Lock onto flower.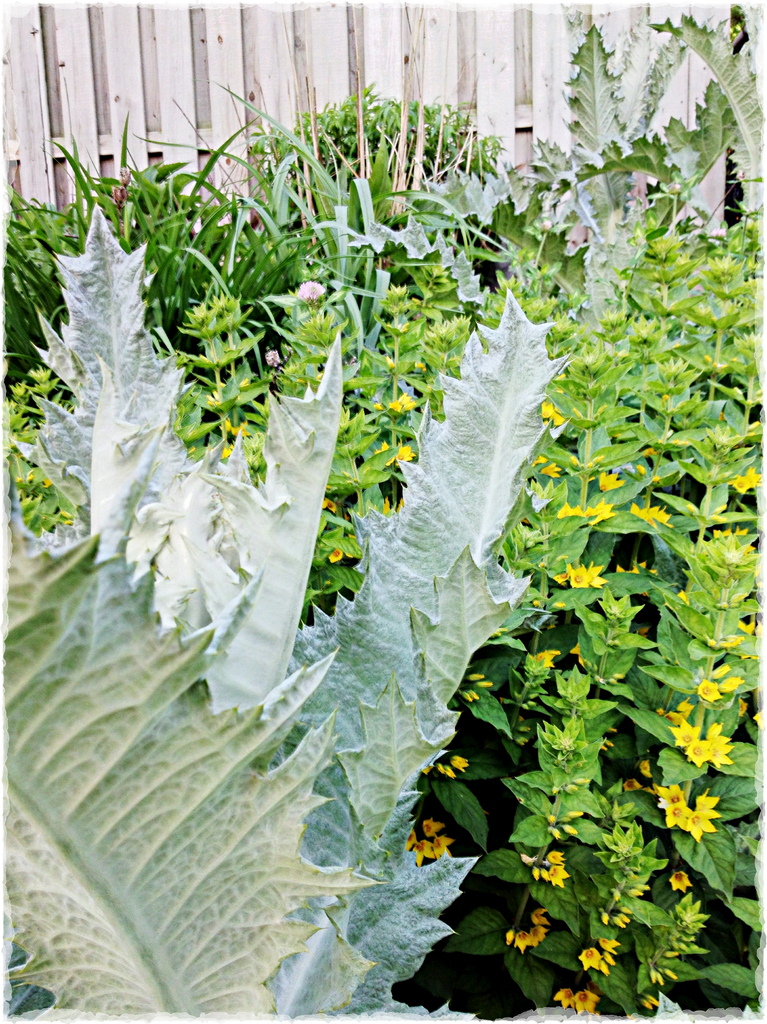
Locked: <bbox>541, 399, 551, 415</bbox>.
